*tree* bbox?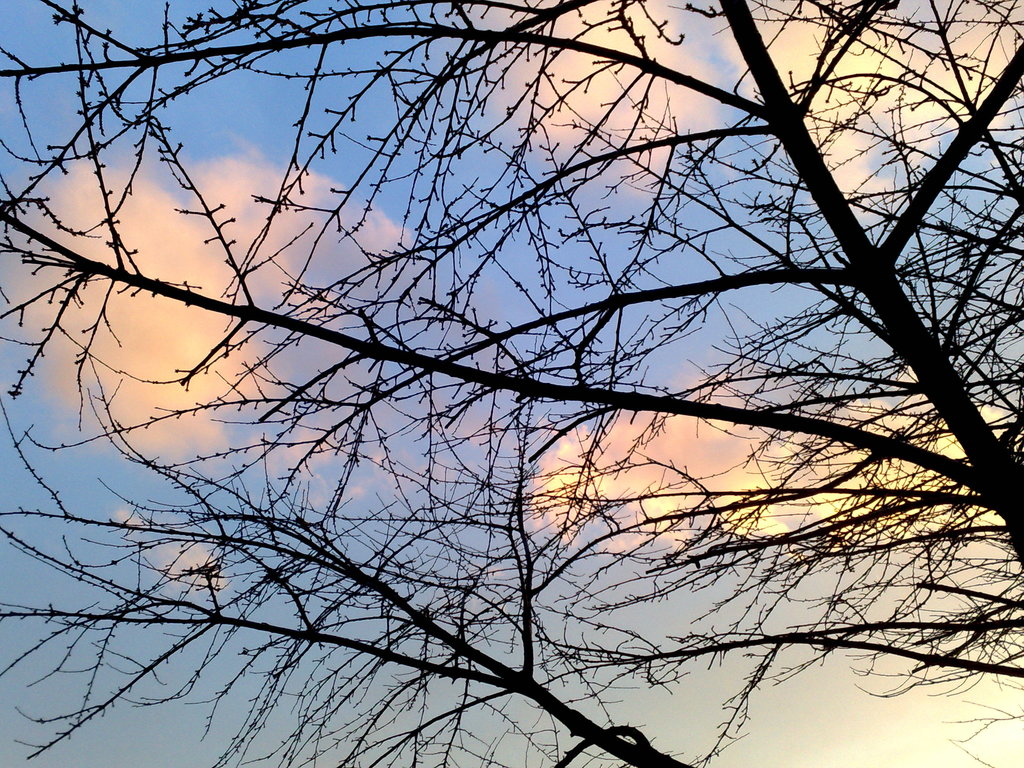
<box>0,0,1023,767</box>
